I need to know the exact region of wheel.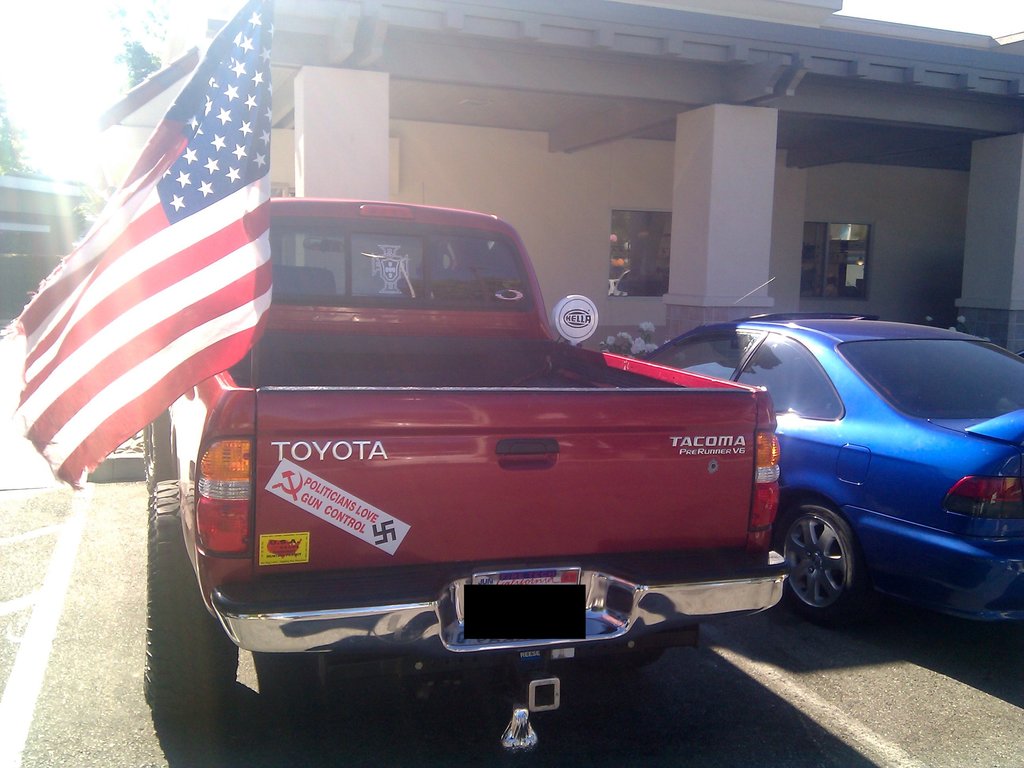
Region: l=779, t=497, r=861, b=619.
